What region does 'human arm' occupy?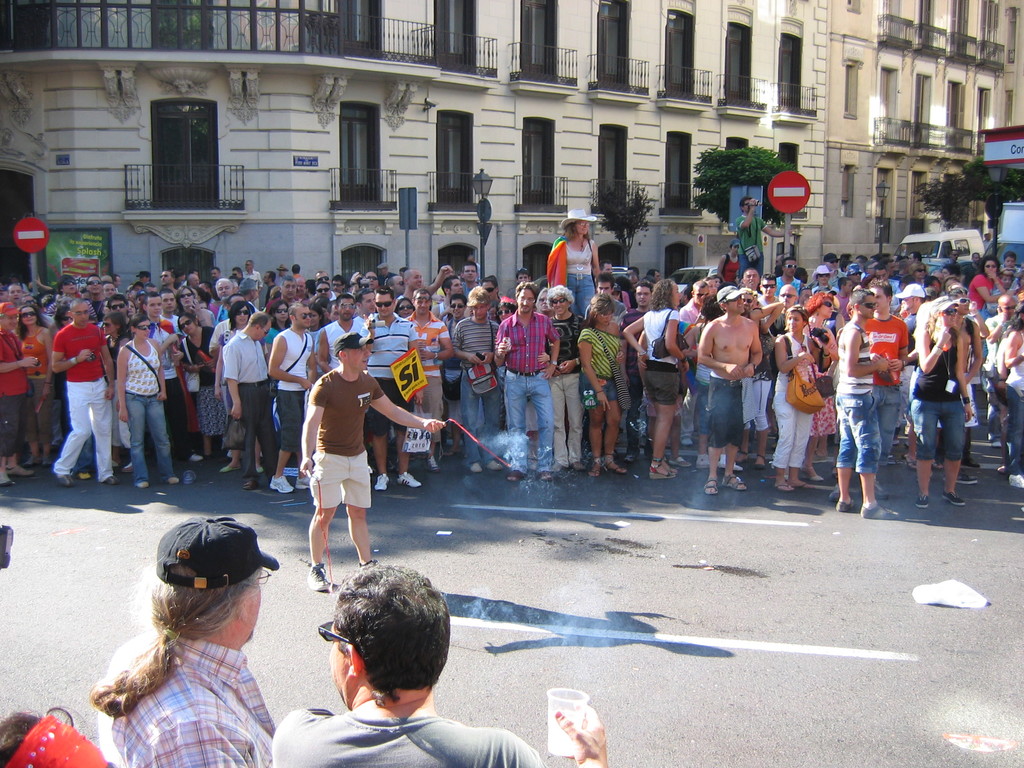
750/303/787/335.
